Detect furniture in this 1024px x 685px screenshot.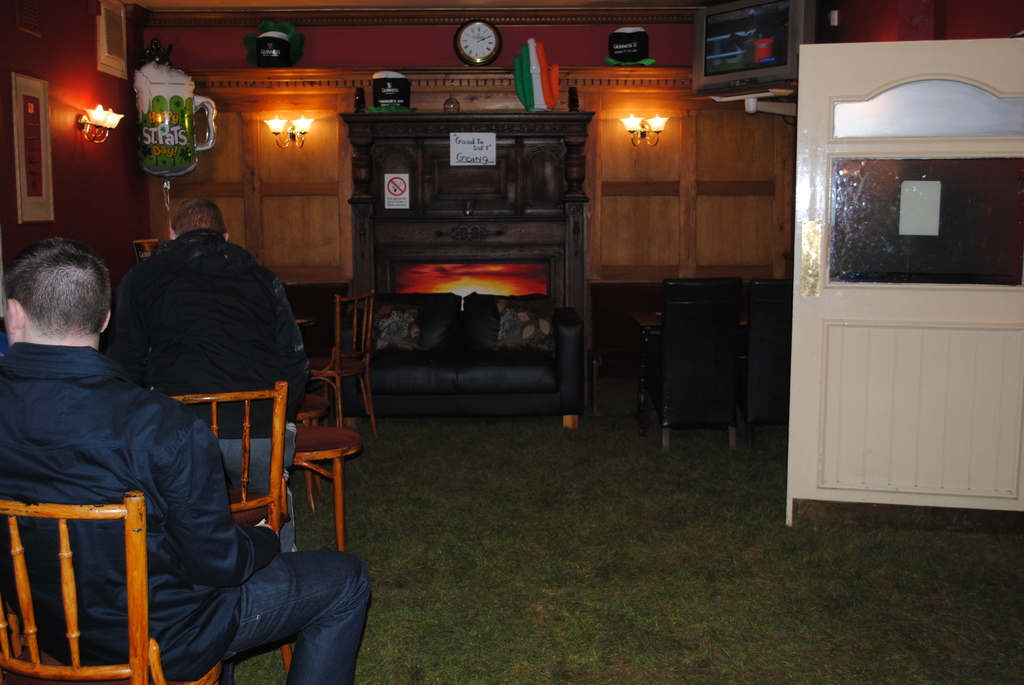
Detection: crop(293, 432, 365, 559).
